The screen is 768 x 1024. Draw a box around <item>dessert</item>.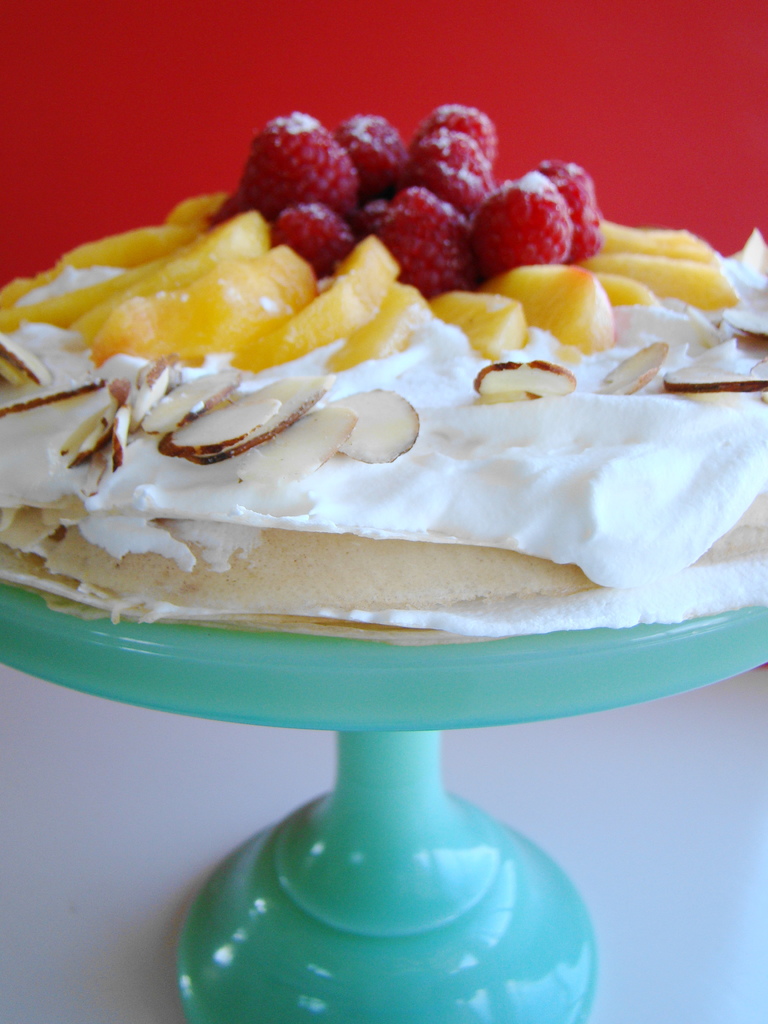
select_region(5, 124, 760, 820).
